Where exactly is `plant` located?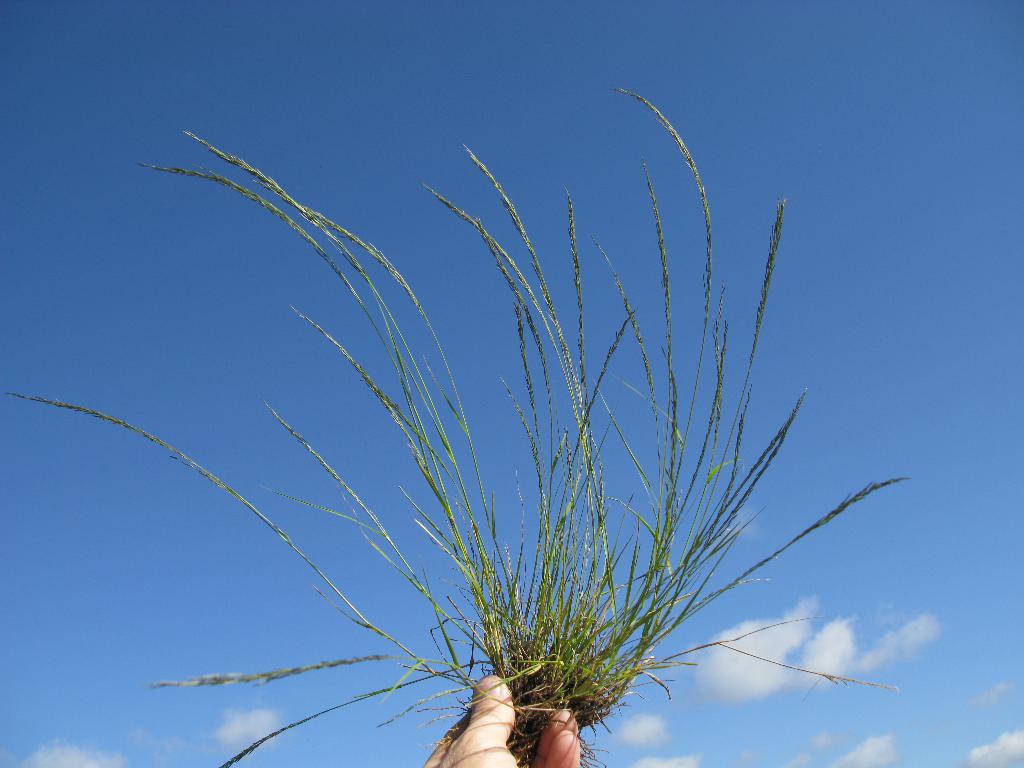
Its bounding box is 0:81:922:767.
